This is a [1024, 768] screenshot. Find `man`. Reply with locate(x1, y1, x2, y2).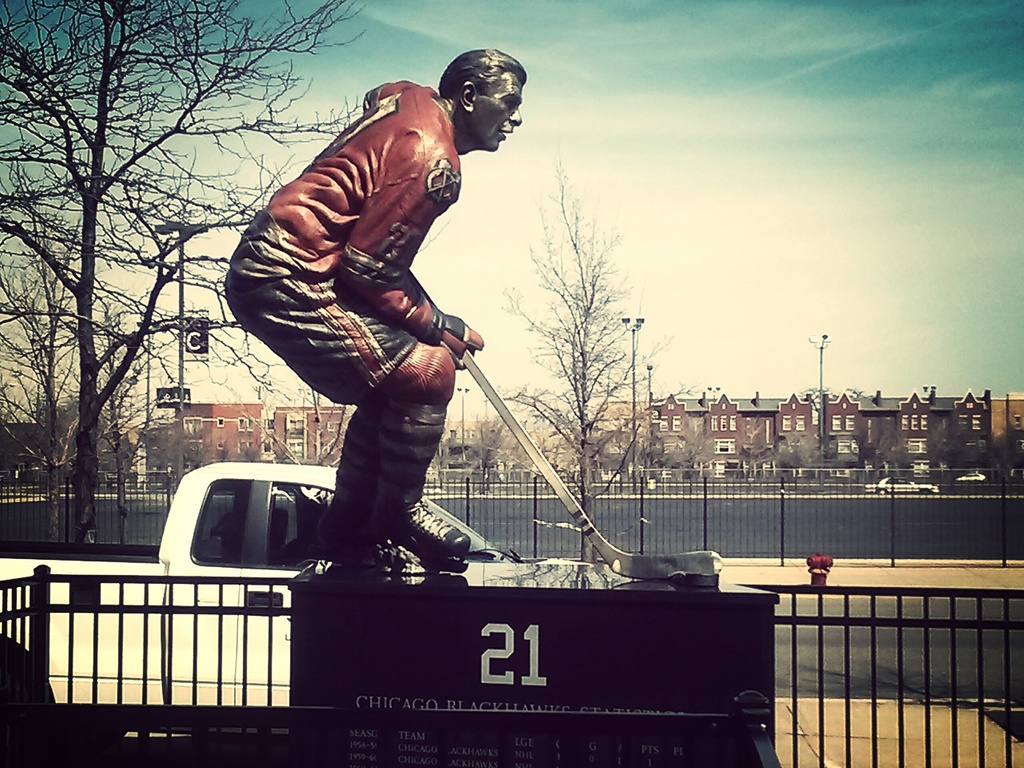
locate(223, 50, 540, 573).
